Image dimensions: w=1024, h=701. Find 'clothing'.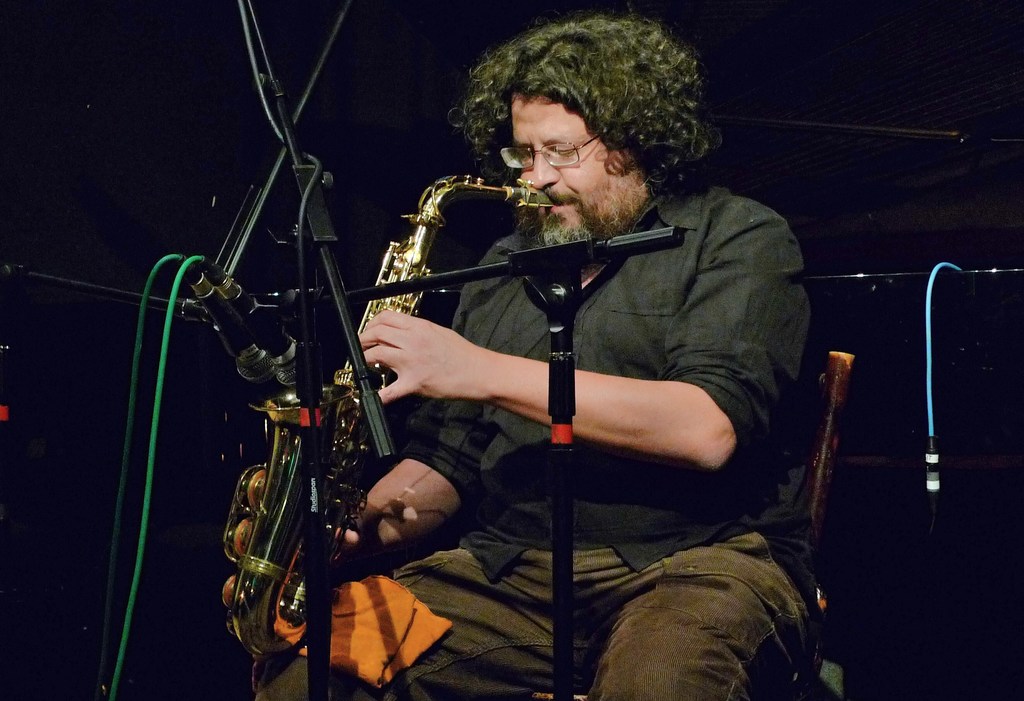
bbox=(229, 40, 805, 666).
